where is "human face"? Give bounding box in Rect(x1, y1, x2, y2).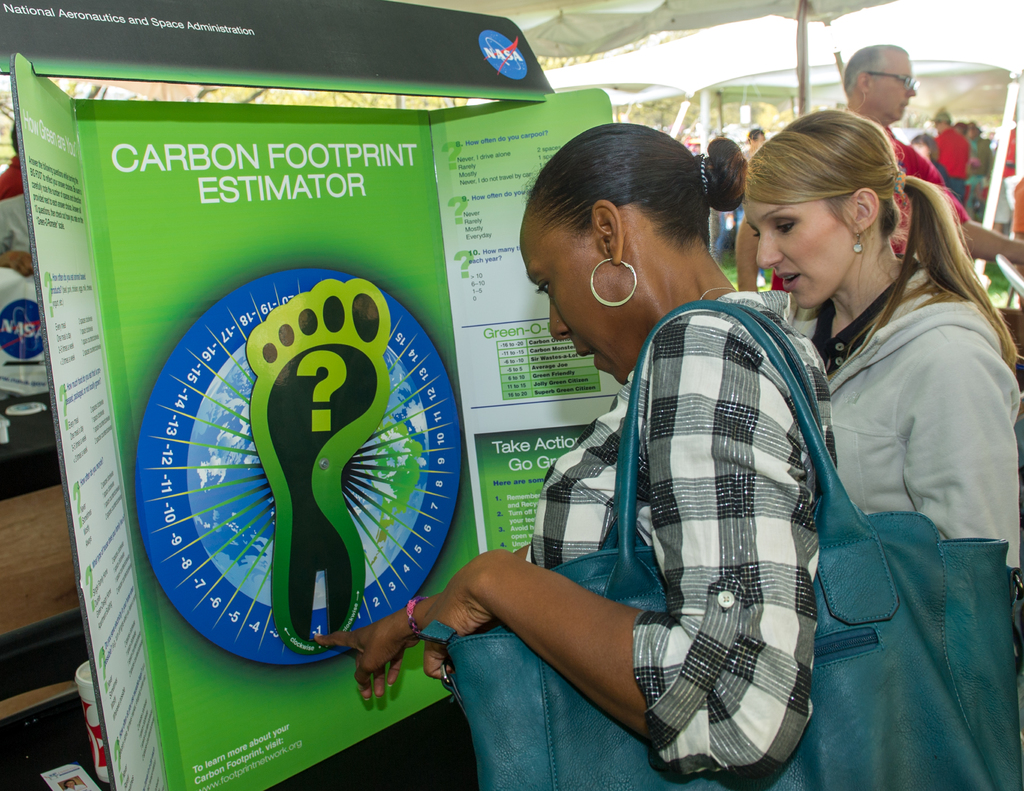
Rect(934, 120, 941, 133).
